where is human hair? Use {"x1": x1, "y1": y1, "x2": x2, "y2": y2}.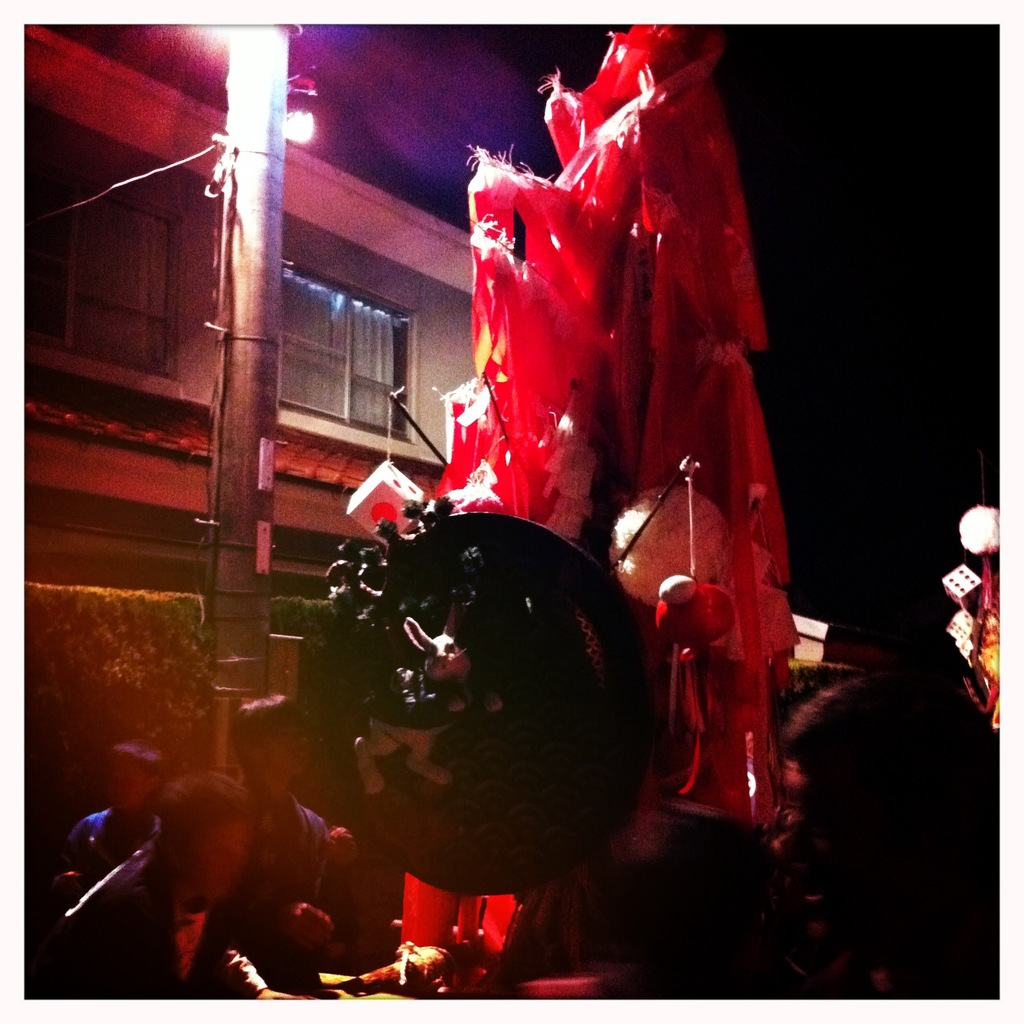
{"x1": 102, "y1": 737, "x2": 161, "y2": 780}.
